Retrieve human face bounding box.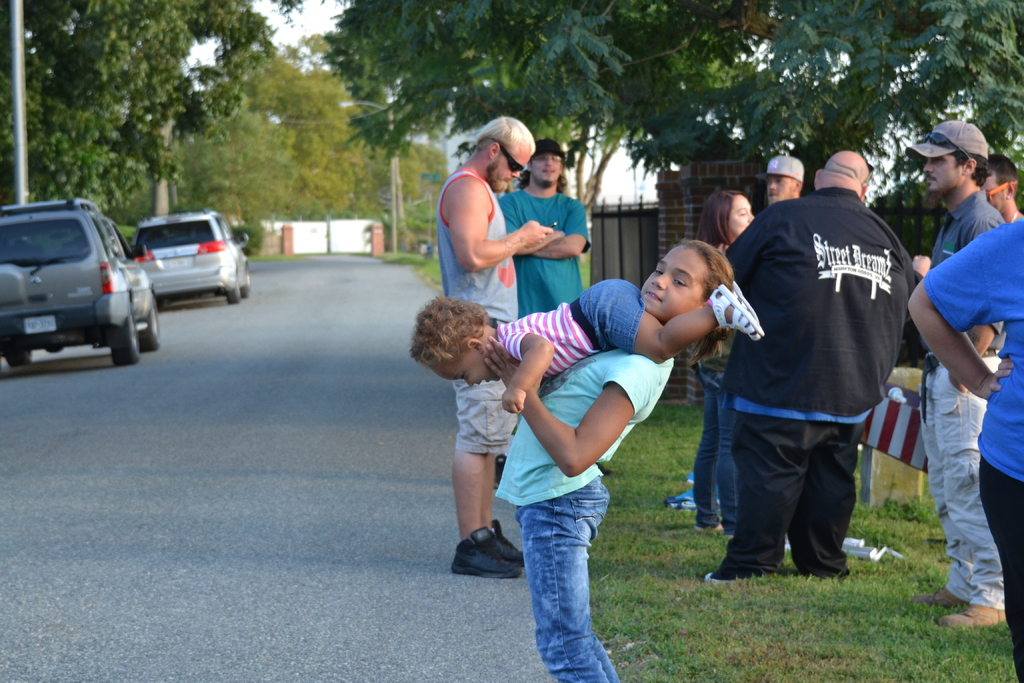
Bounding box: BBox(769, 177, 788, 204).
